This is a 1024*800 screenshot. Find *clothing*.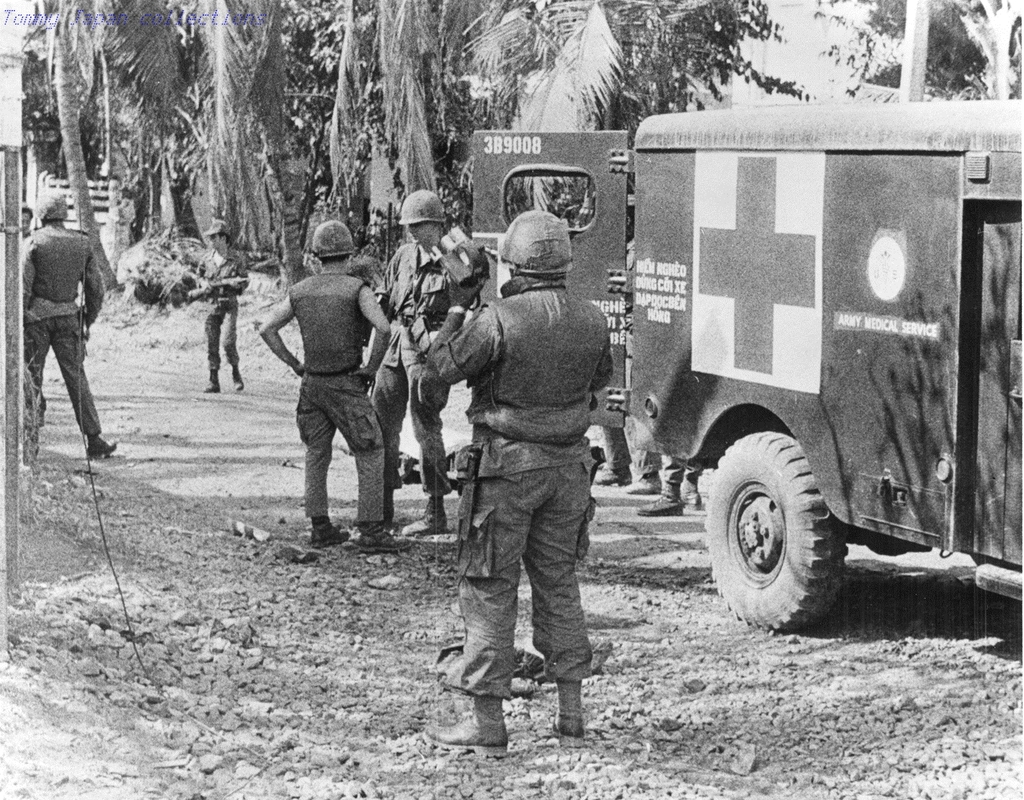
Bounding box: [x1=193, y1=234, x2=250, y2=387].
